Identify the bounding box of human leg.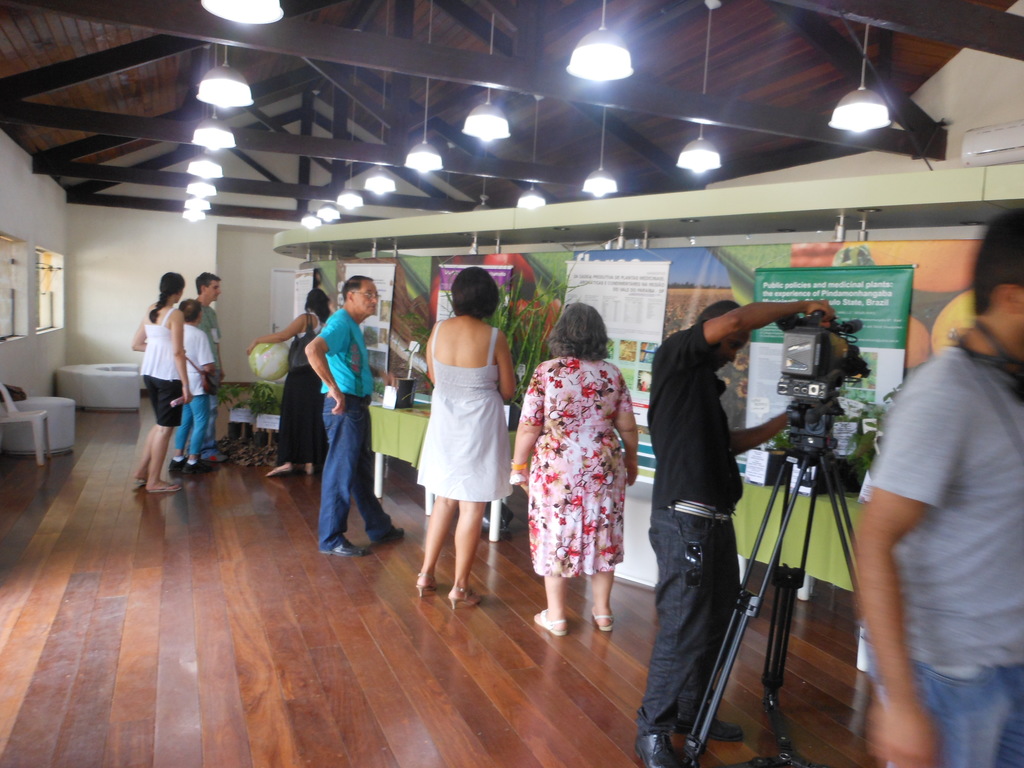
[left=413, top=422, right=456, bottom=599].
